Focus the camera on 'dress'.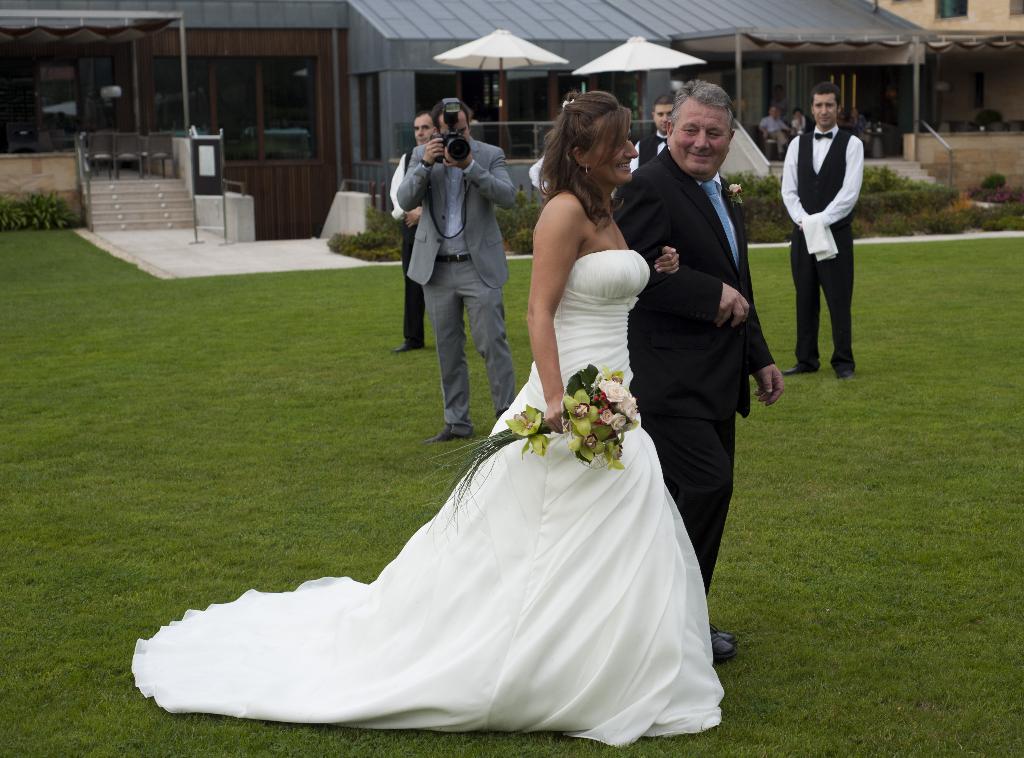
Focus region: bbox=[125, 247, 724, 747].
